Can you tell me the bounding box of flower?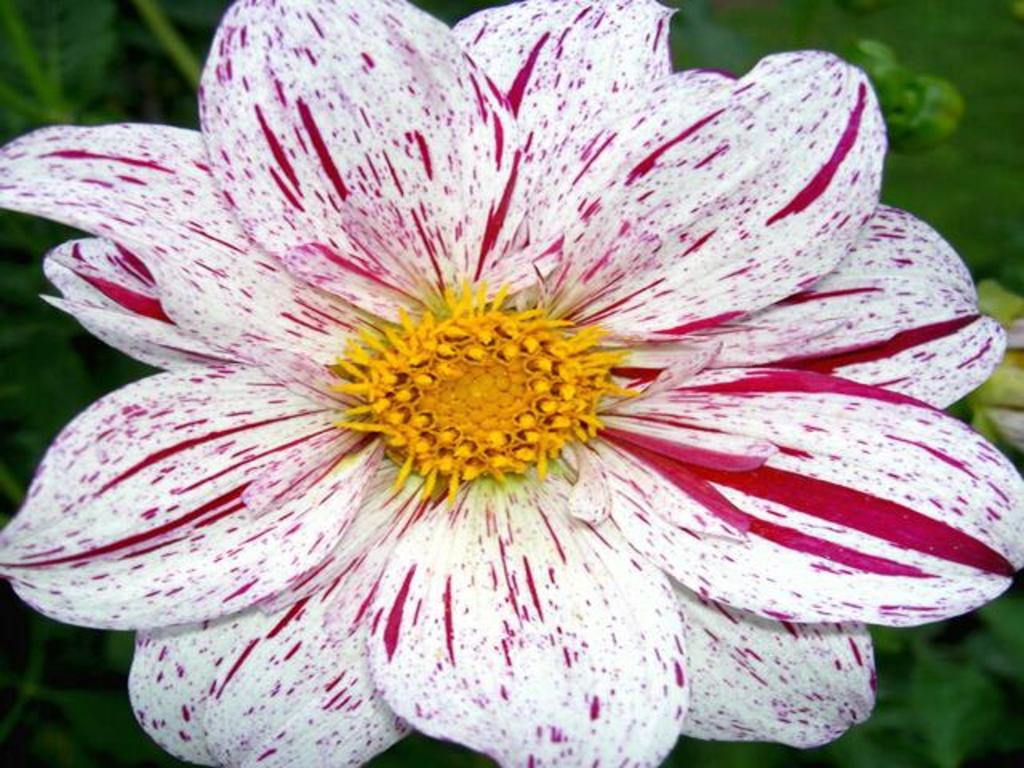
bbox=[66, 0, 1023, 739].
